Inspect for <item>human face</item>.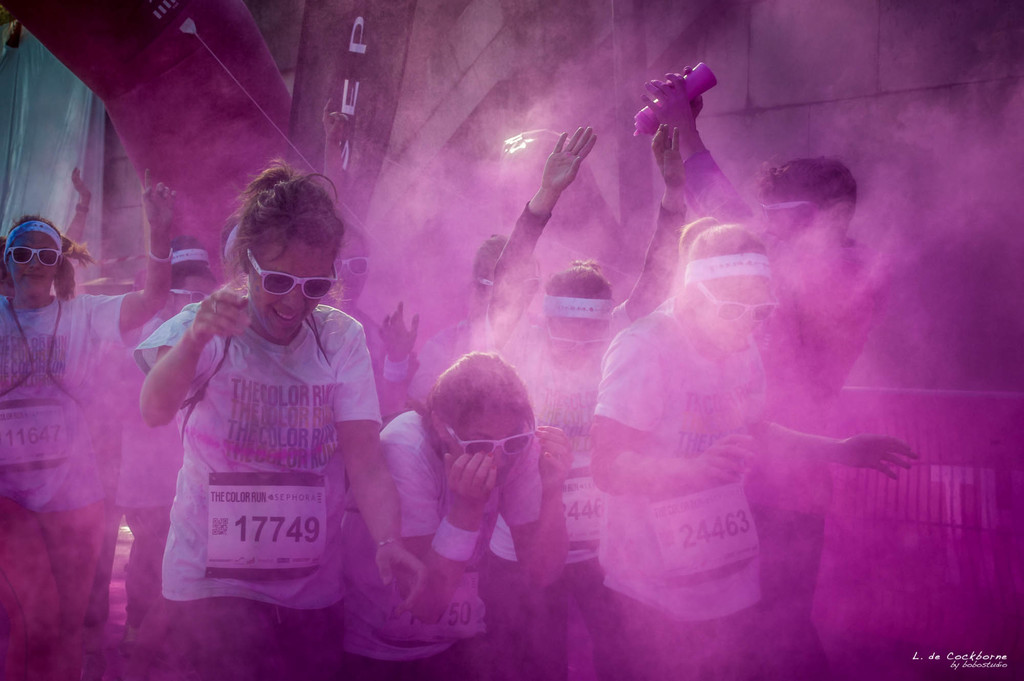
Inspection: 698 280 772 351.
